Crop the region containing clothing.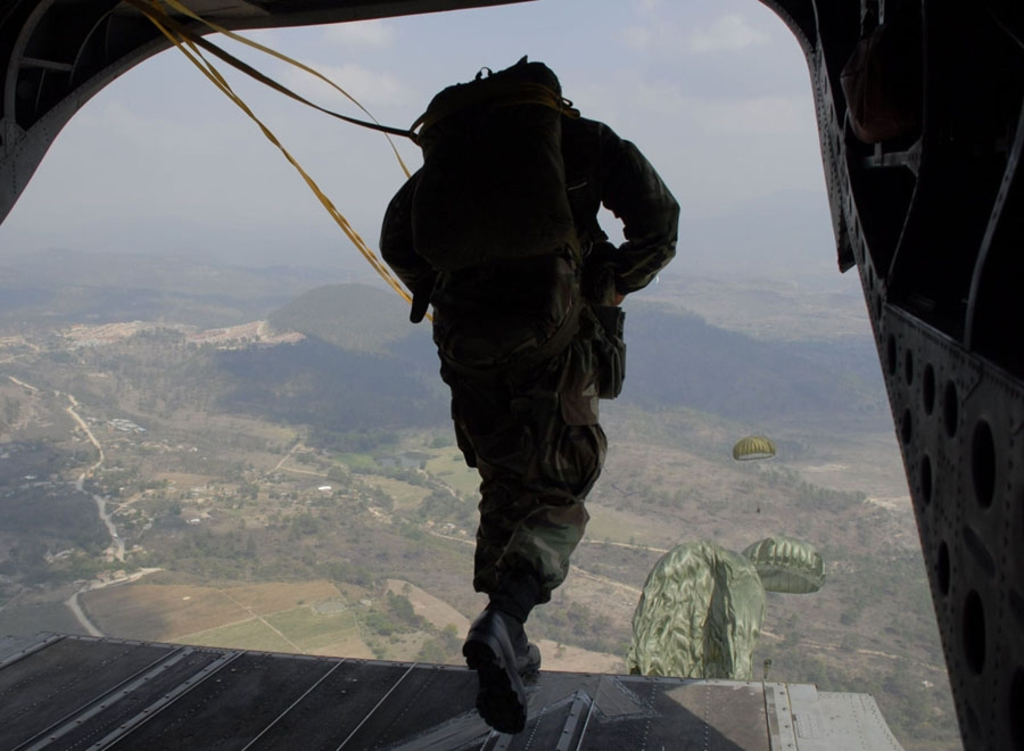
Crop region: <region>380, 108, 684, 608</region>.
